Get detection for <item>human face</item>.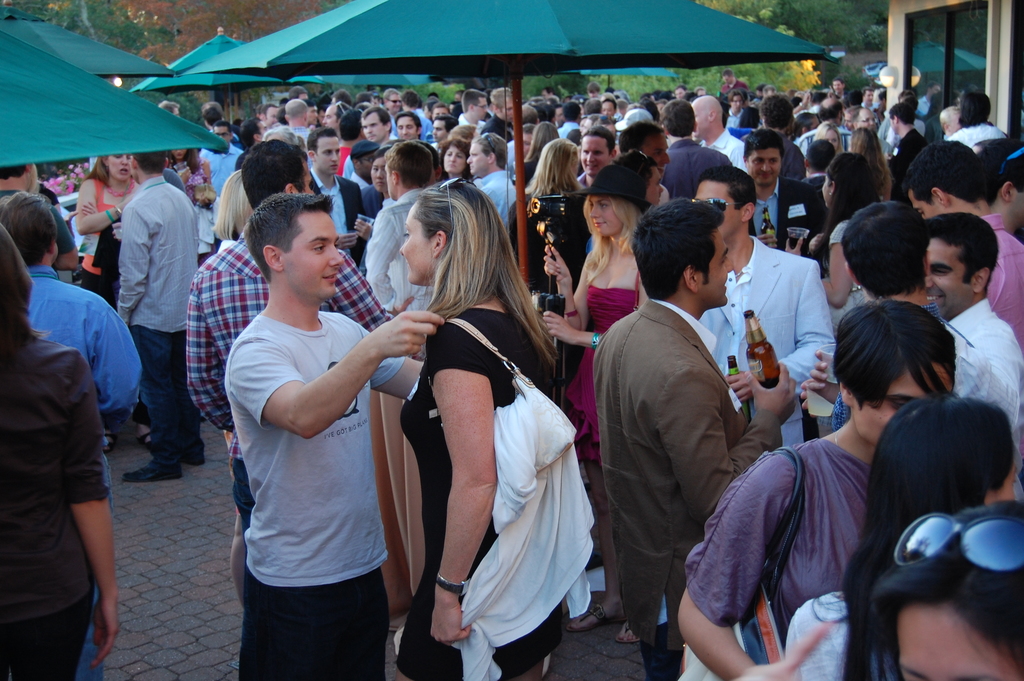
Detection: locate(855, 364, 954, 448).
